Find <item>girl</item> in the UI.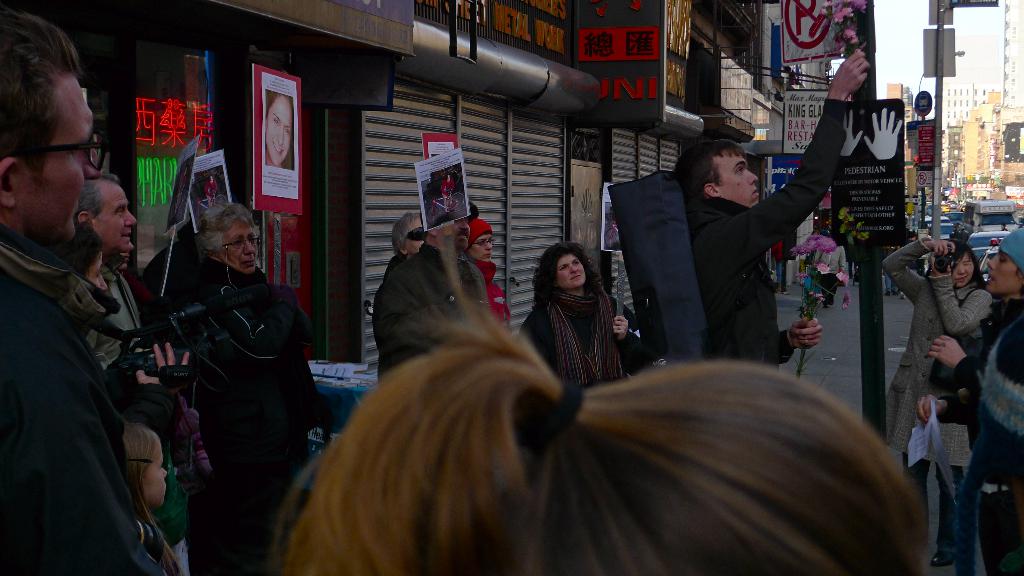
UI element at pyautogui.locateOnScreen(116, 425, 195, 568).
